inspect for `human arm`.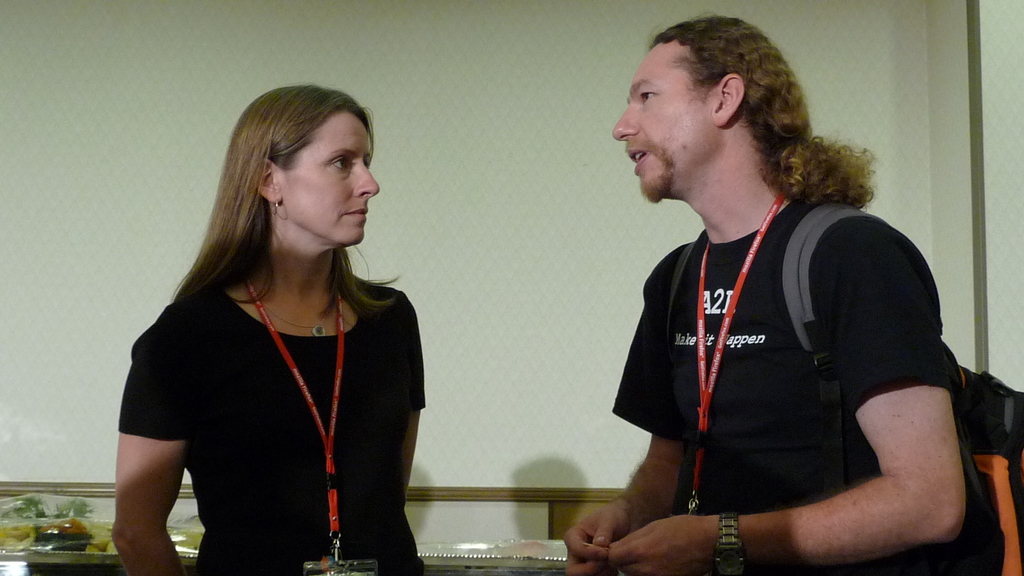
Inspection: Rect(106, 352, 193, 574).
